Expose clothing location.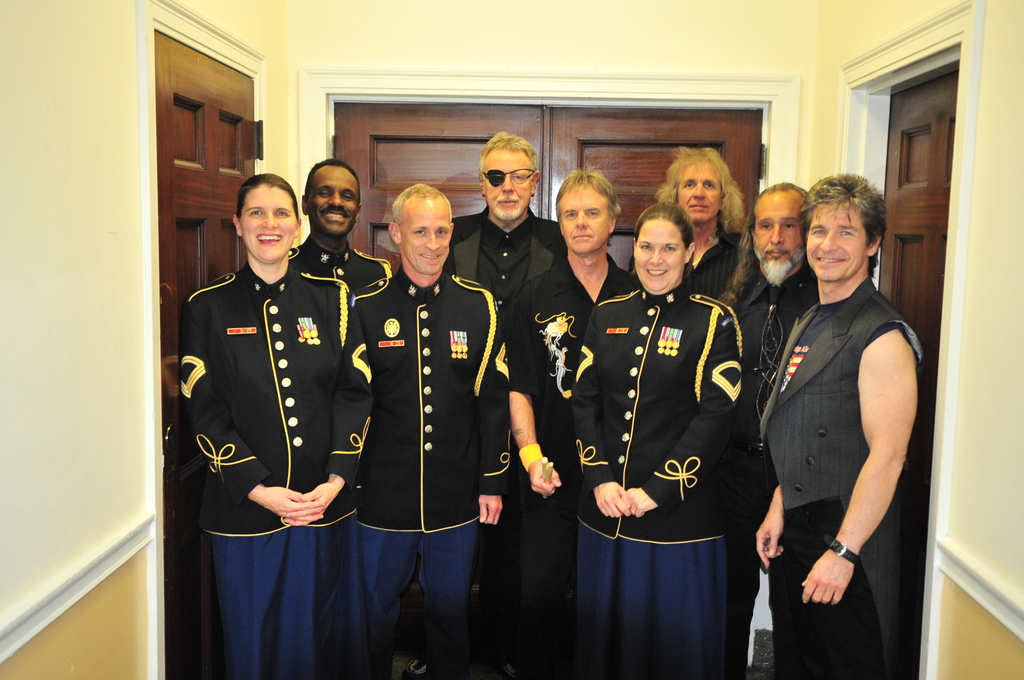
Exposed at x1=756 y1=269 x2=935 y2=677.
